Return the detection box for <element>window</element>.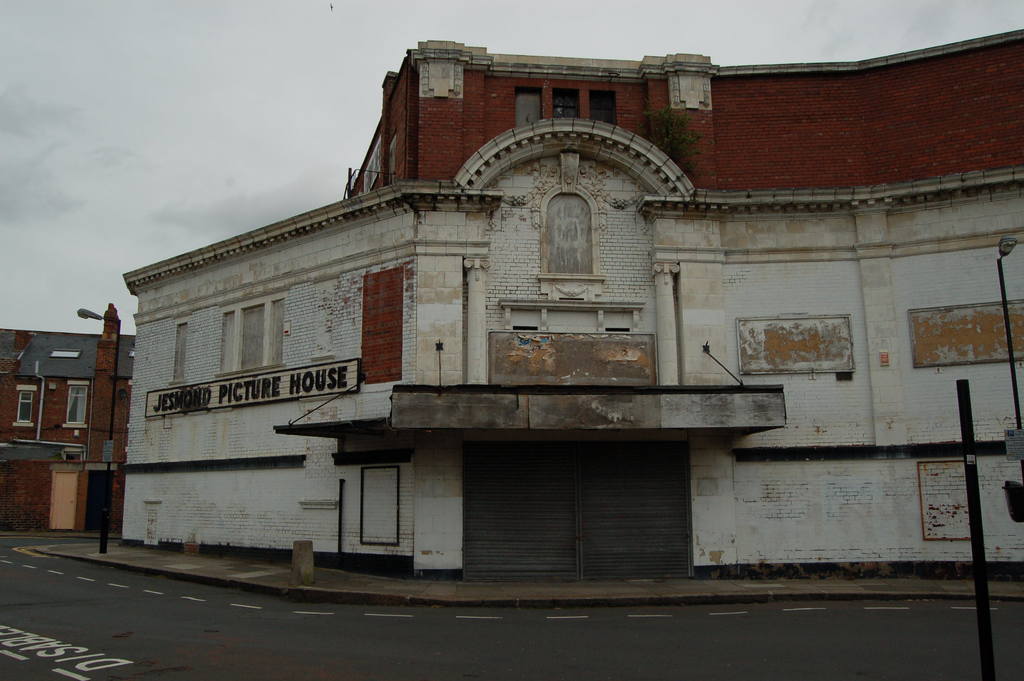
Rect(914, 451, 978, 537).
